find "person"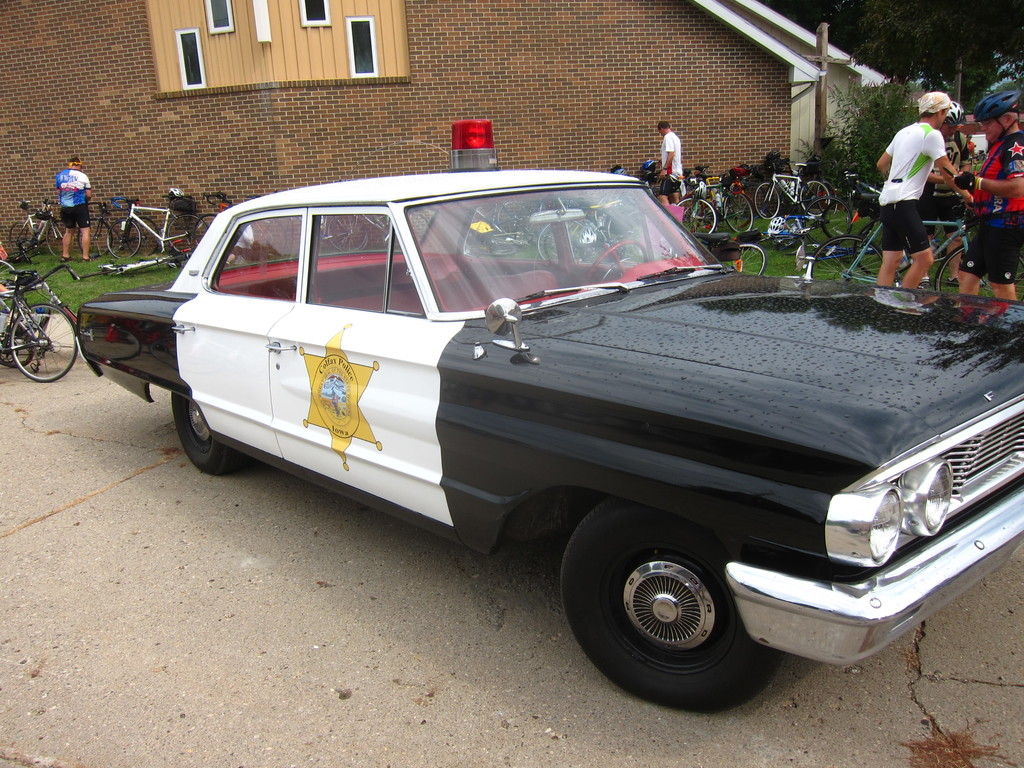
<region>57, 157, 93, 262</region>
